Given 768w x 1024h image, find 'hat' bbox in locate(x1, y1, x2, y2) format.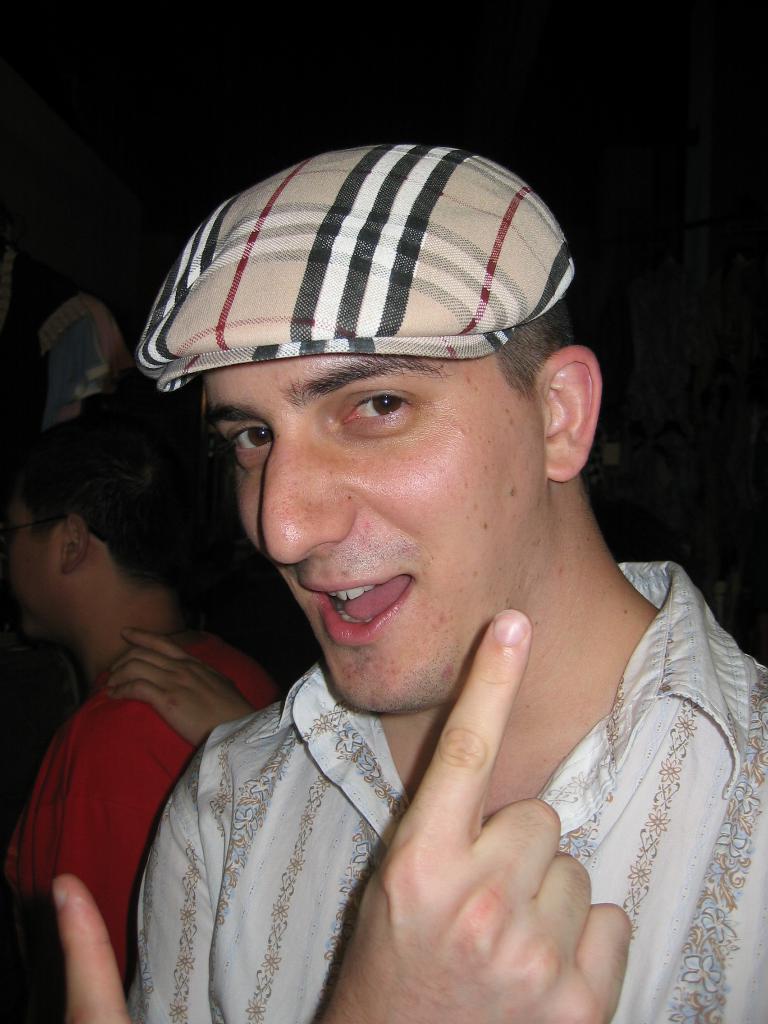
locate(132, 148, 575, 390).
